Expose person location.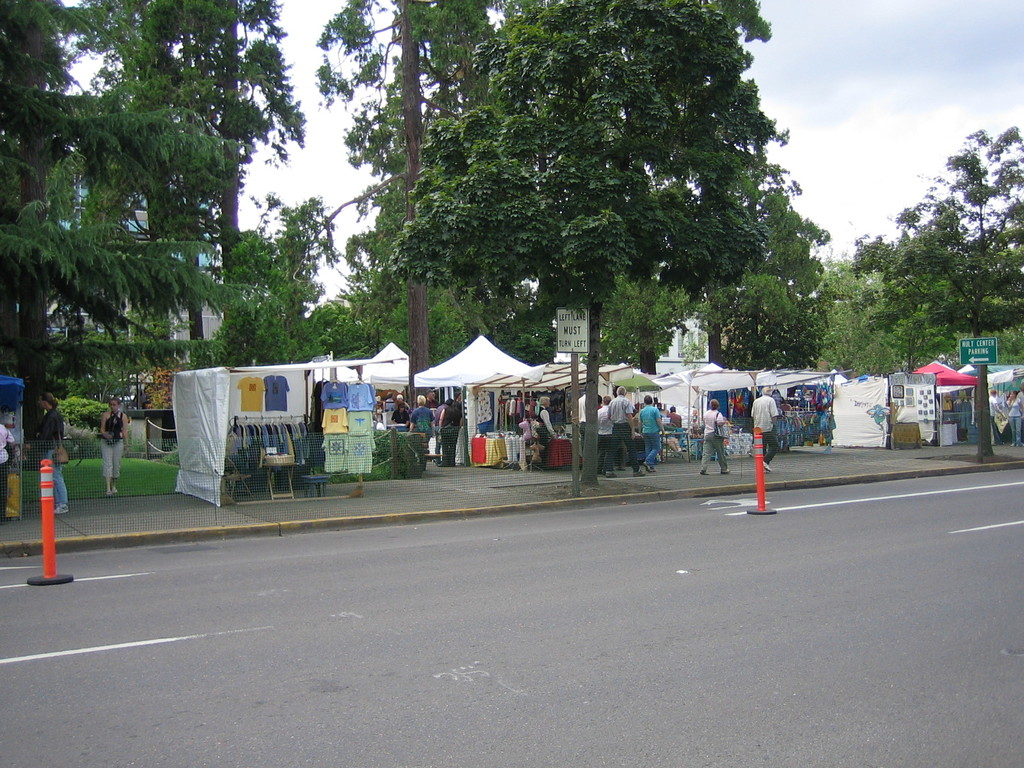
Exposed at <box>751,388,779,472</box>.
